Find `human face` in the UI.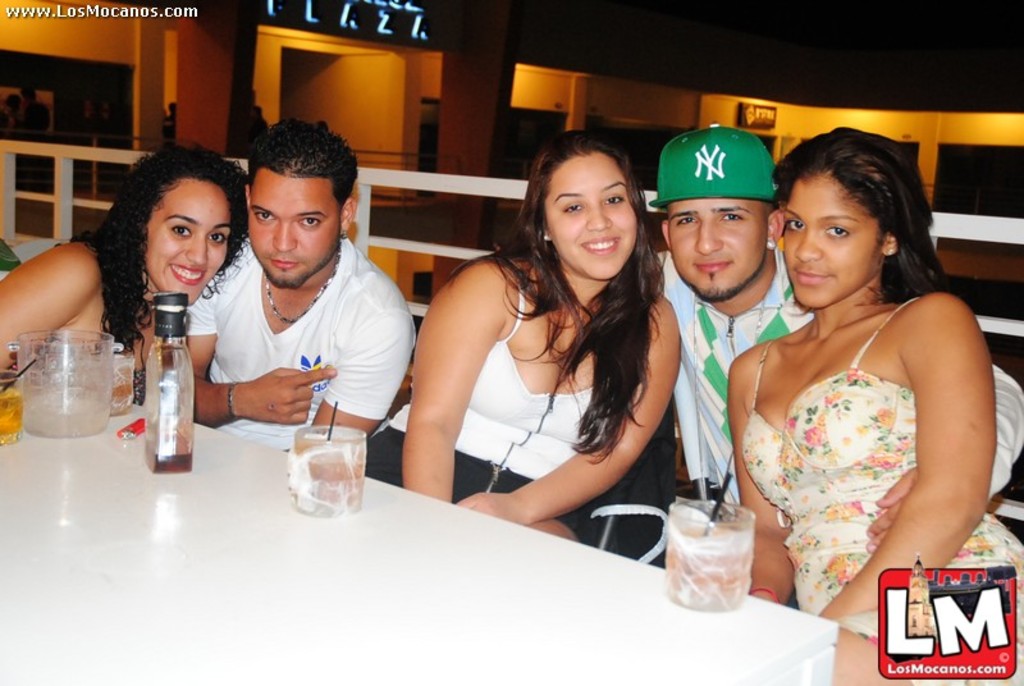
UI element at (248, 165, 344, 289).
